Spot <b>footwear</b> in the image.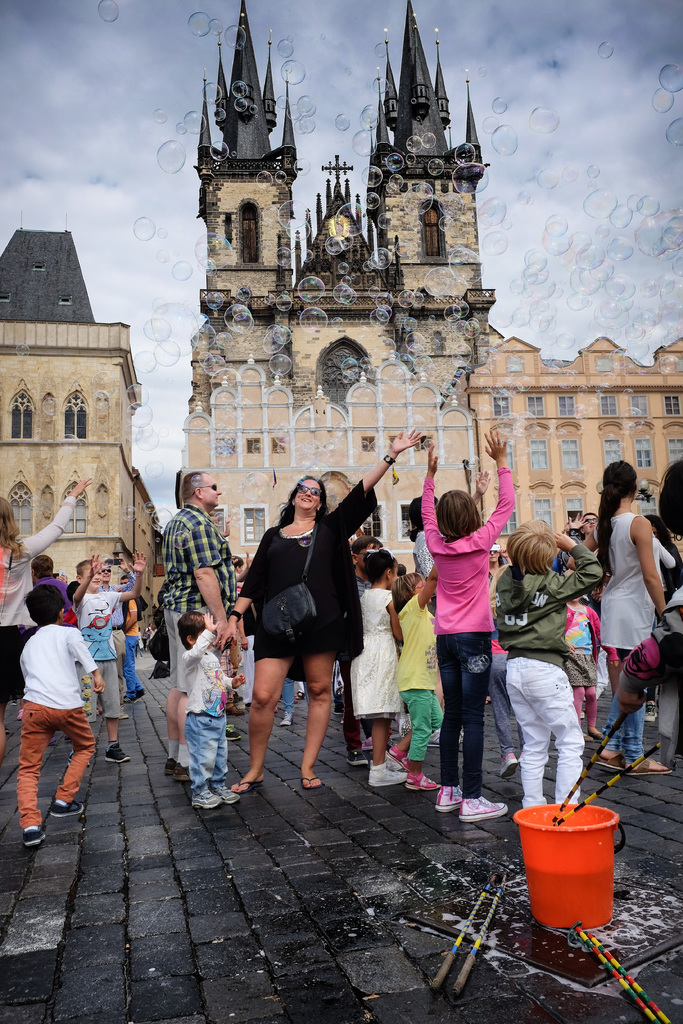
<b>footwear</b> found at box=[15, 708, 26, 722].
